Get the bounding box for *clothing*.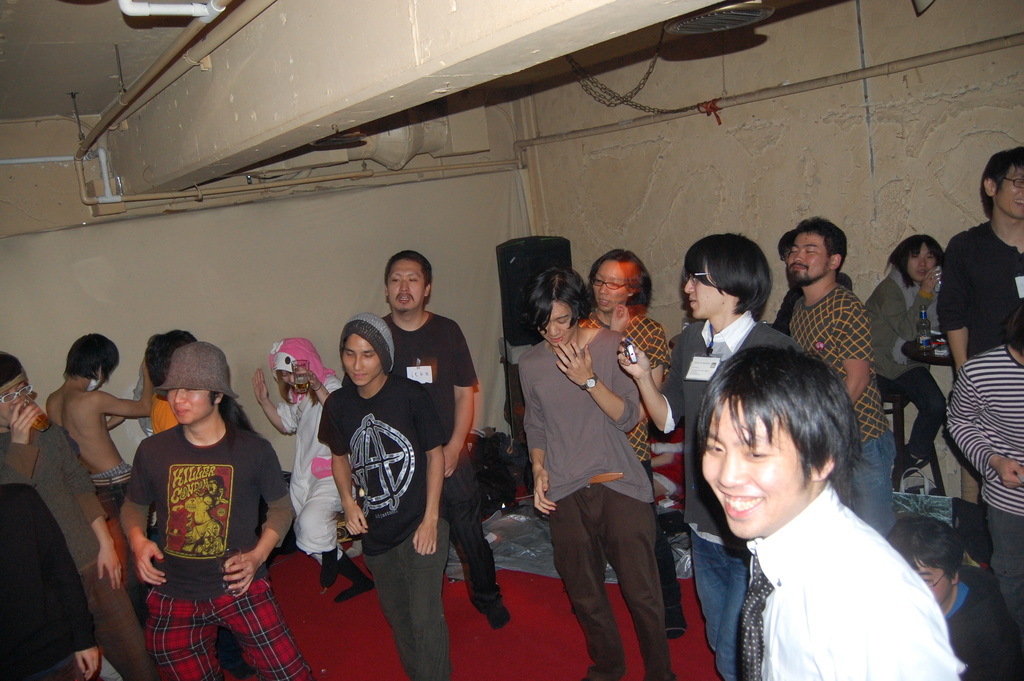
[644, 305, 815, 680].
